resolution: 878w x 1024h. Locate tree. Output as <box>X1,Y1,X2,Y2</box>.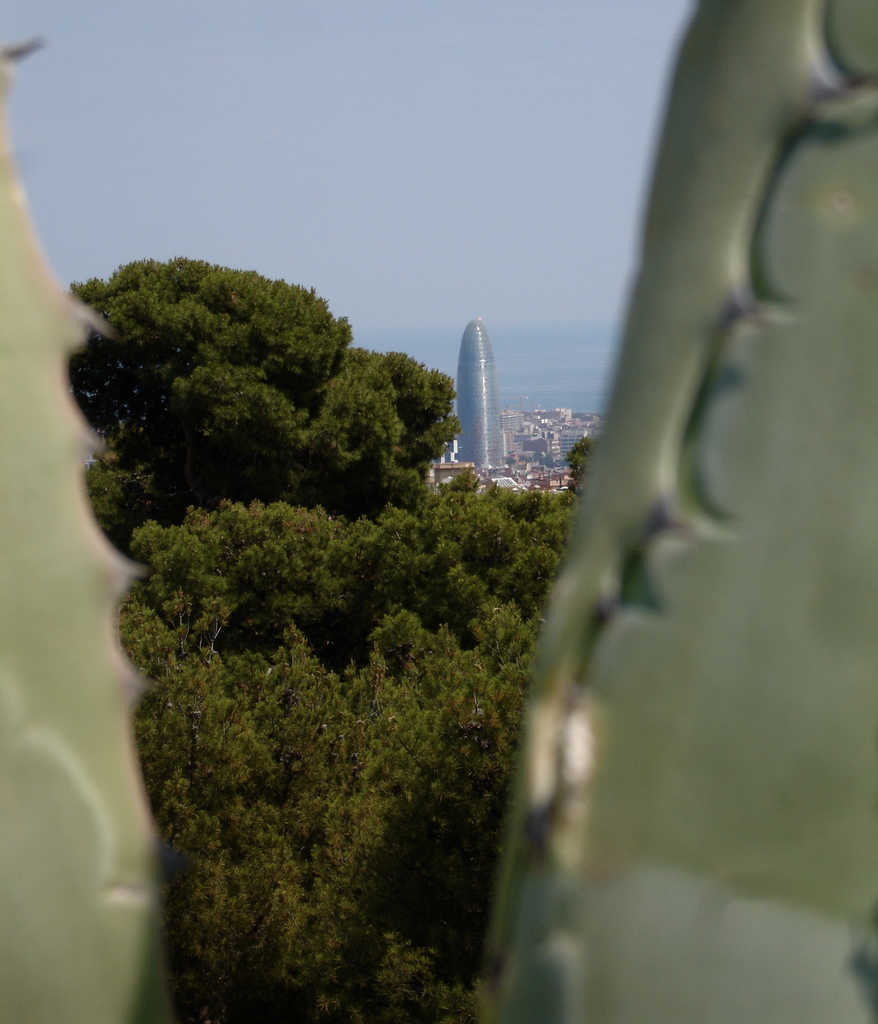
<box>116,433,599,1023</box>.
